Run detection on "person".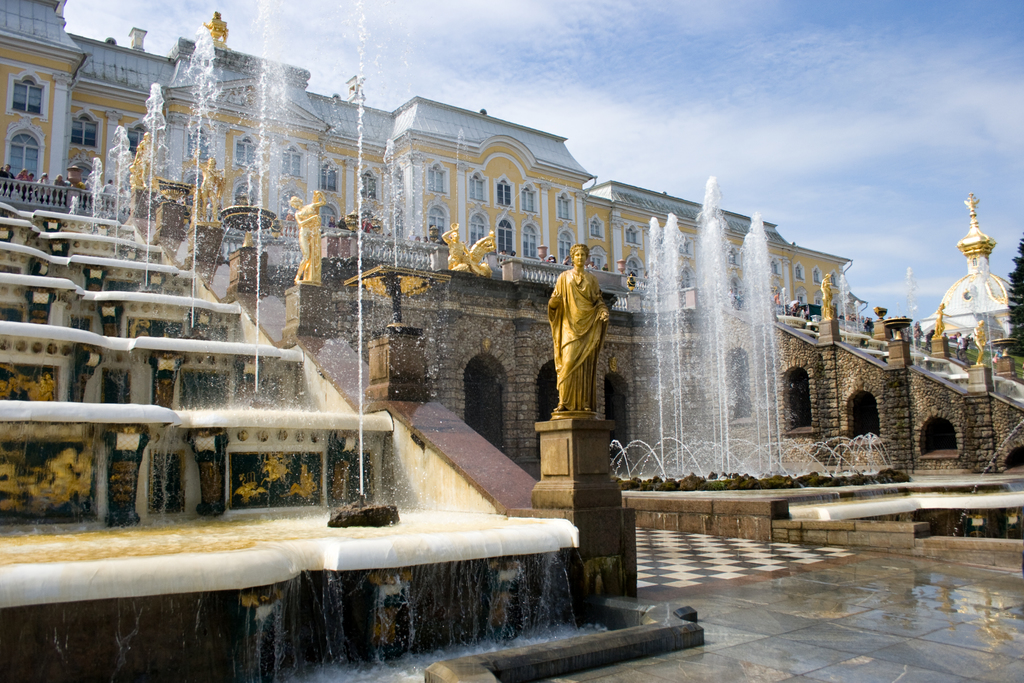
Result: (324,214,337,227).
